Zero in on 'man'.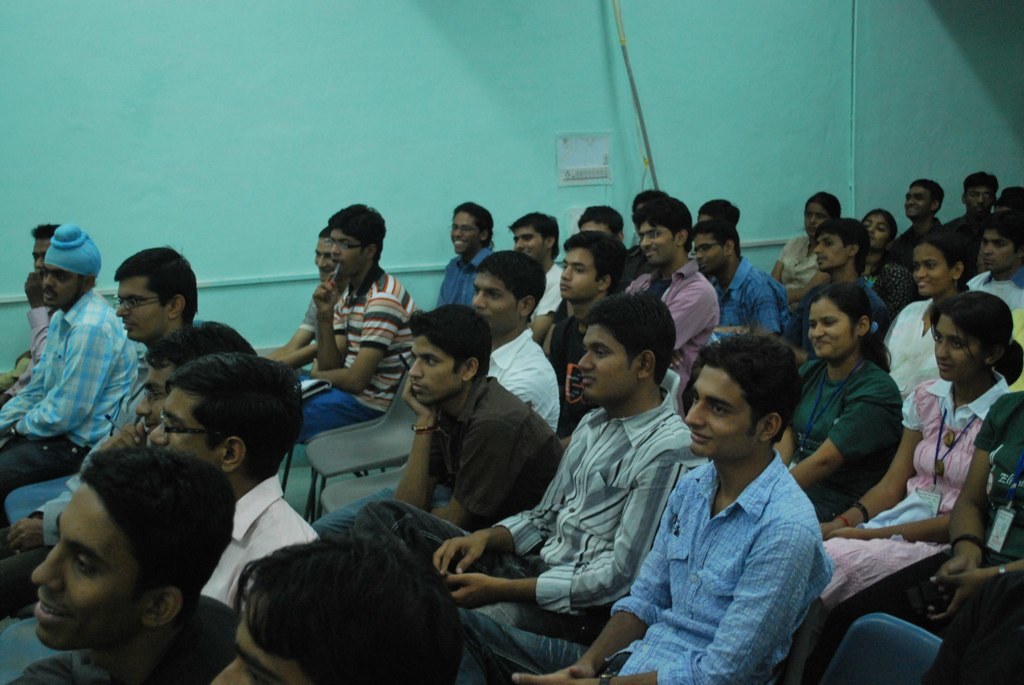
Zeroed in: 3, 214, 51, 400.
